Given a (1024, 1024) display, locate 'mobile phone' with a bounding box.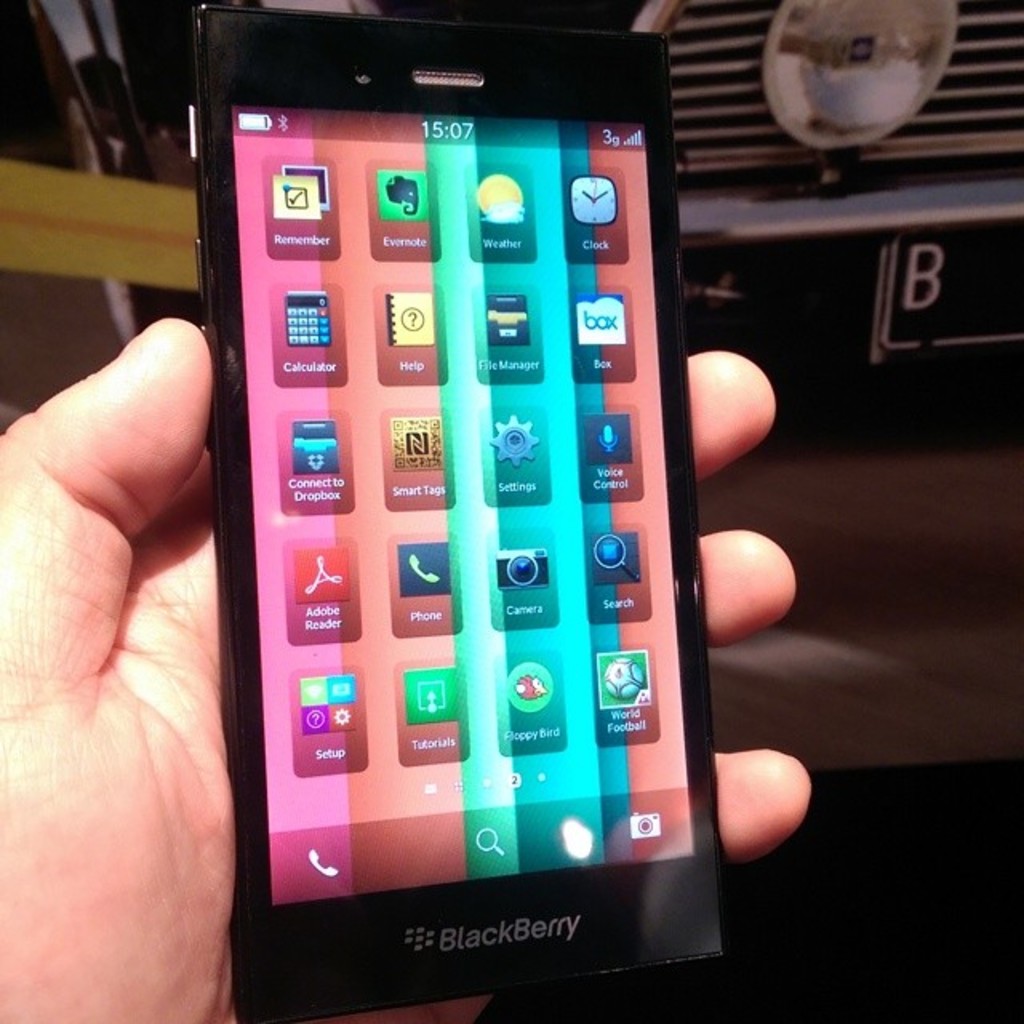
Located: x1=214, y1=0, x2=736, y2=1023.
